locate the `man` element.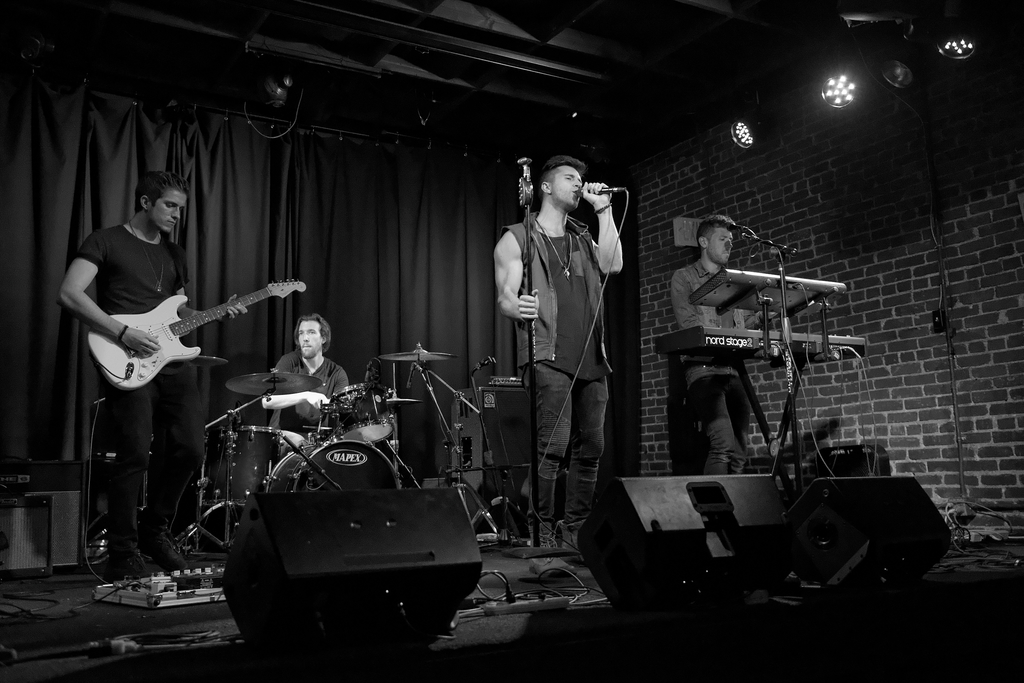
Element bbox: <box>669,207,758,476</box>.
